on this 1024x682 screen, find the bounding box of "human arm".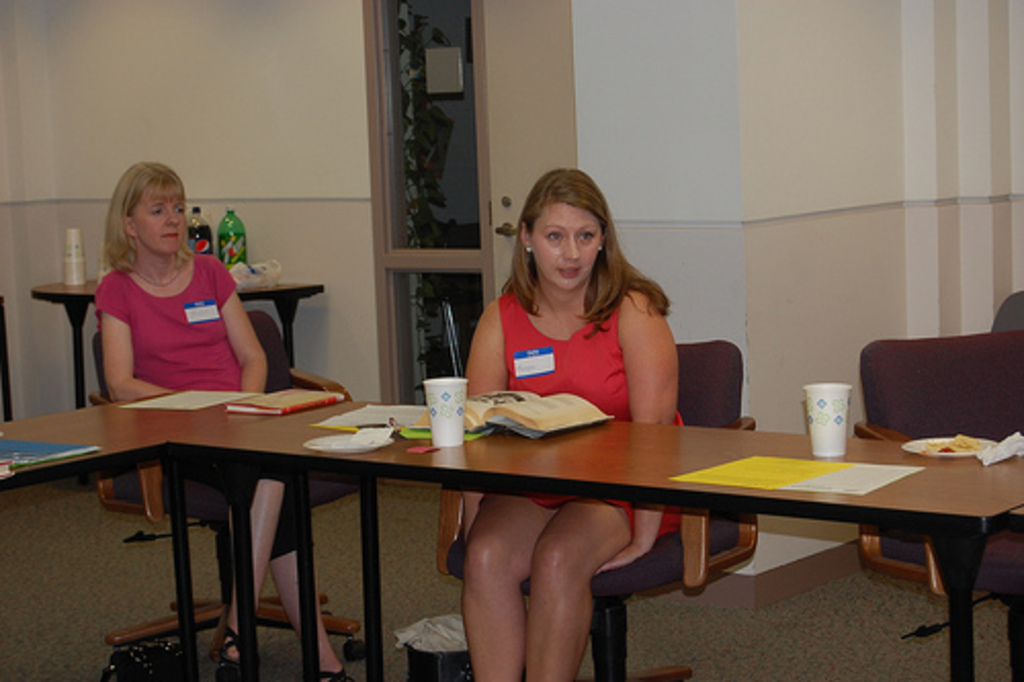
Bounding box: box(461, 307, 506, 397).
